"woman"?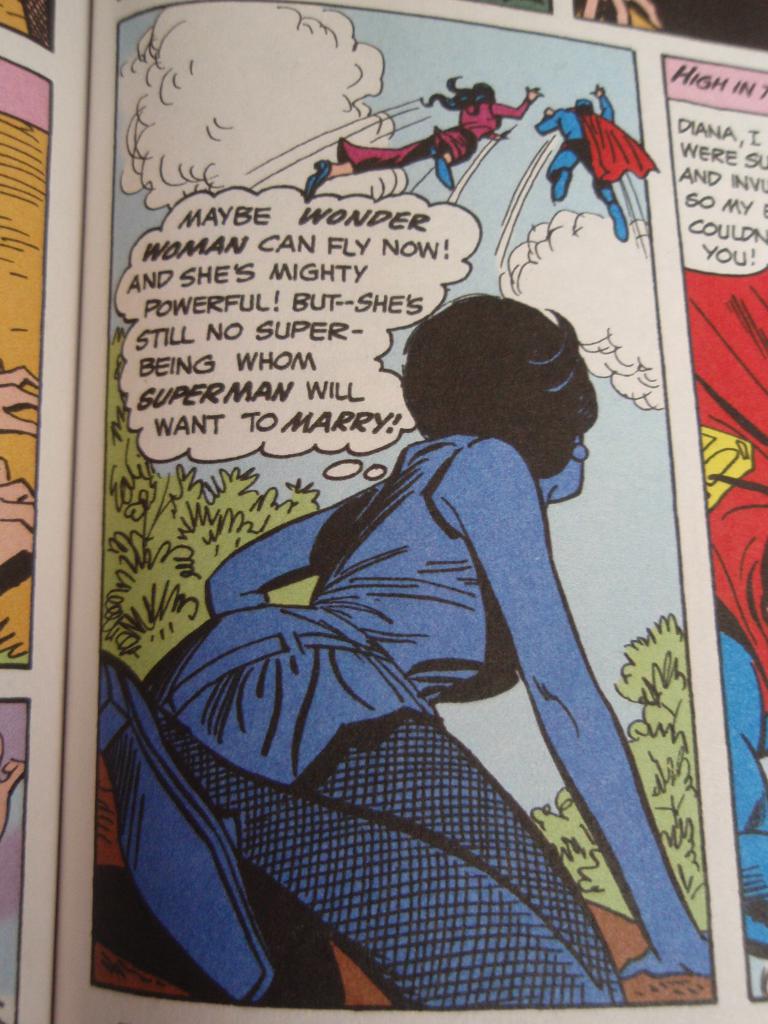
region(140, 241, 671, 966)
